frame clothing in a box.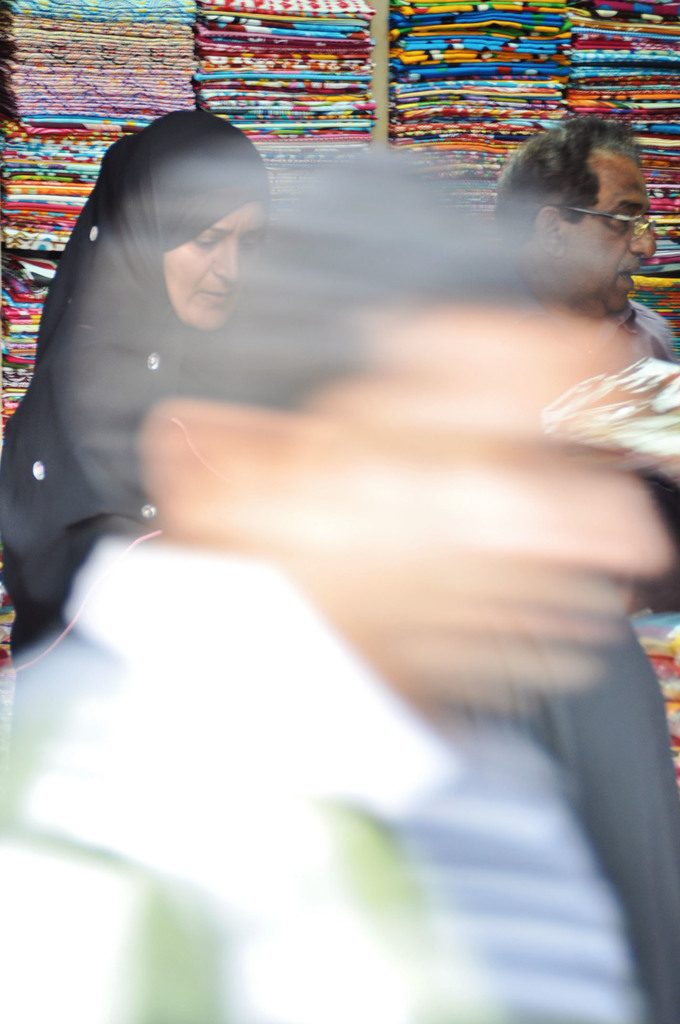
<bbox>0, 92, 207, 650</bbox>.
